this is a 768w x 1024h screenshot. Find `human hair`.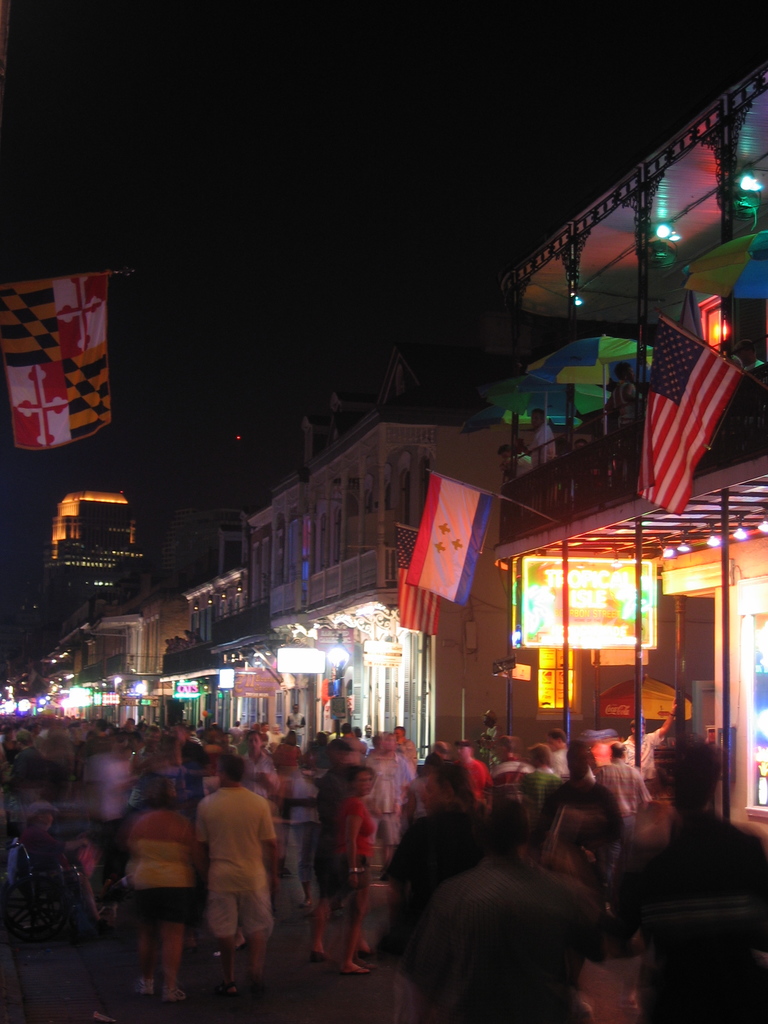
Bounding box: BBox(432, 740, 450, 755).
